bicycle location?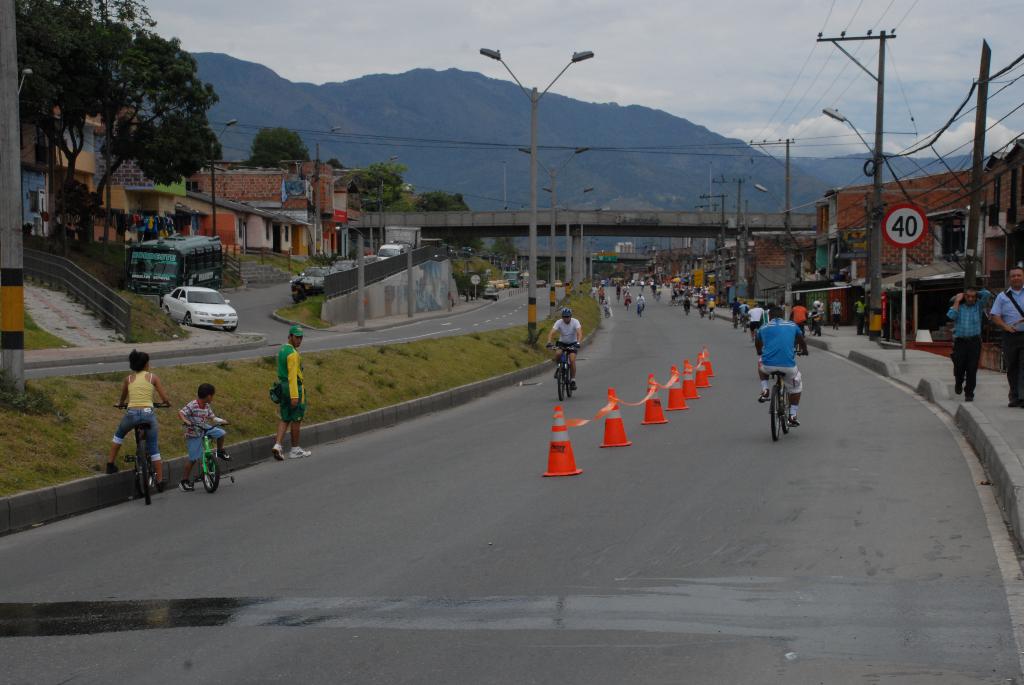
bbox=[706, 308, 715, 322]
